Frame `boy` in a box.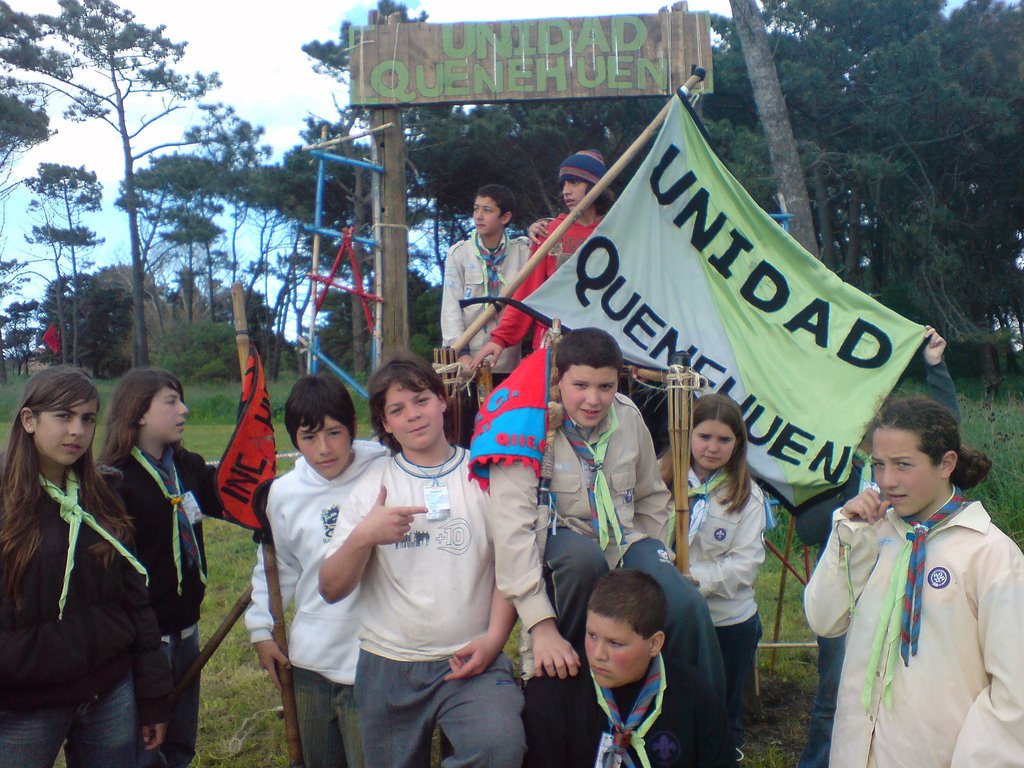
x1=316 y1=347 x2=530 y2=767.
